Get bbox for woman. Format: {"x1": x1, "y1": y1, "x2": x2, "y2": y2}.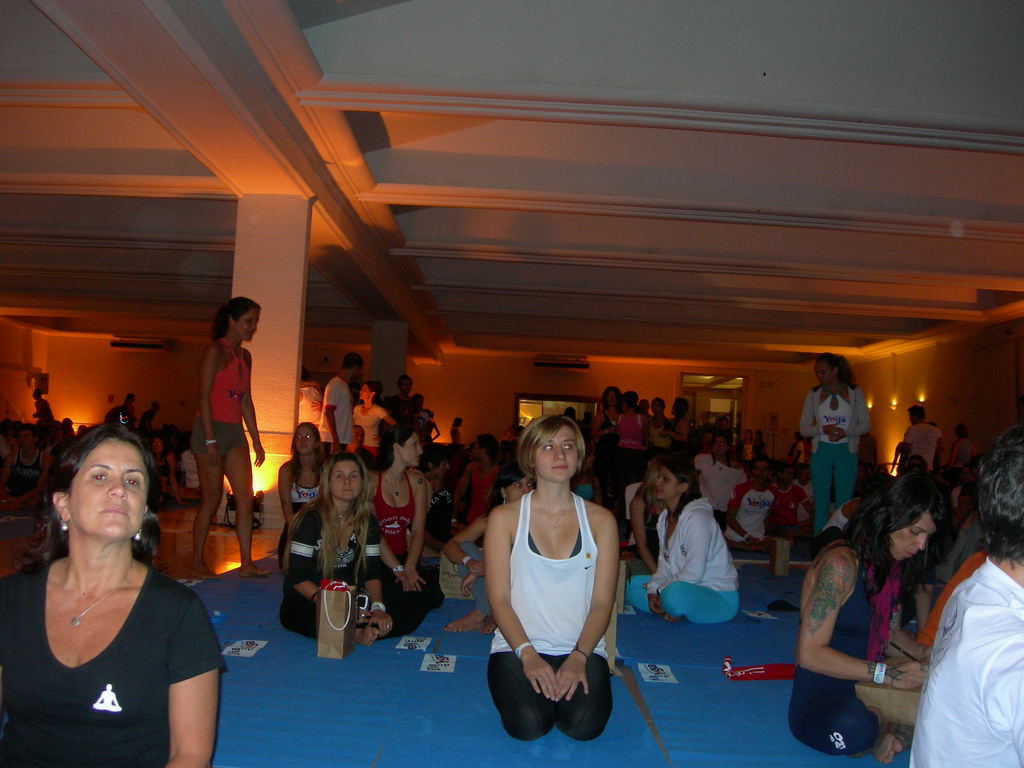
{"x1": 624, "y1": 461, "x2": 739, "y2": 624}.
